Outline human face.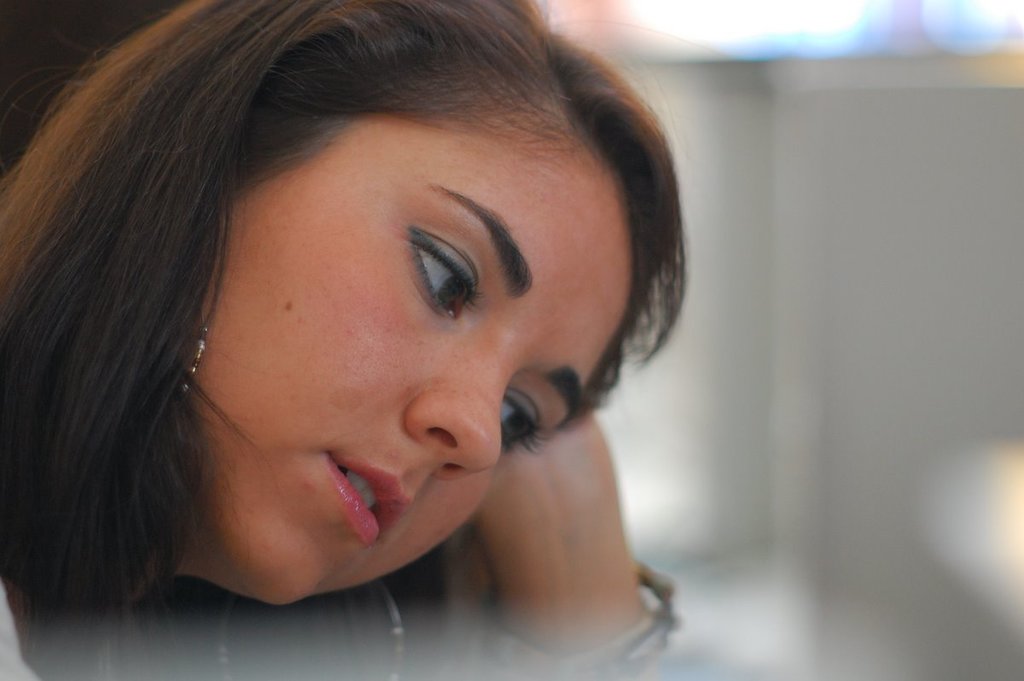
Outline: <box>205,108,632,603</box>.
